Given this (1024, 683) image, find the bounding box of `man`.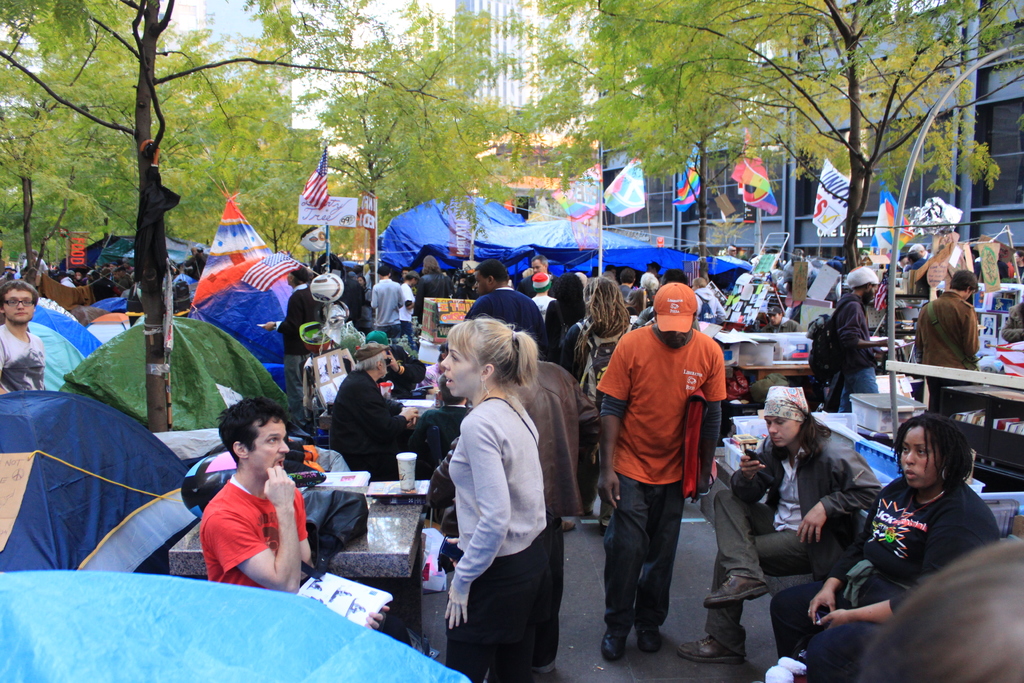
{"x1": 0, "y1": 281, "x2": 52, "y2": 400}.
